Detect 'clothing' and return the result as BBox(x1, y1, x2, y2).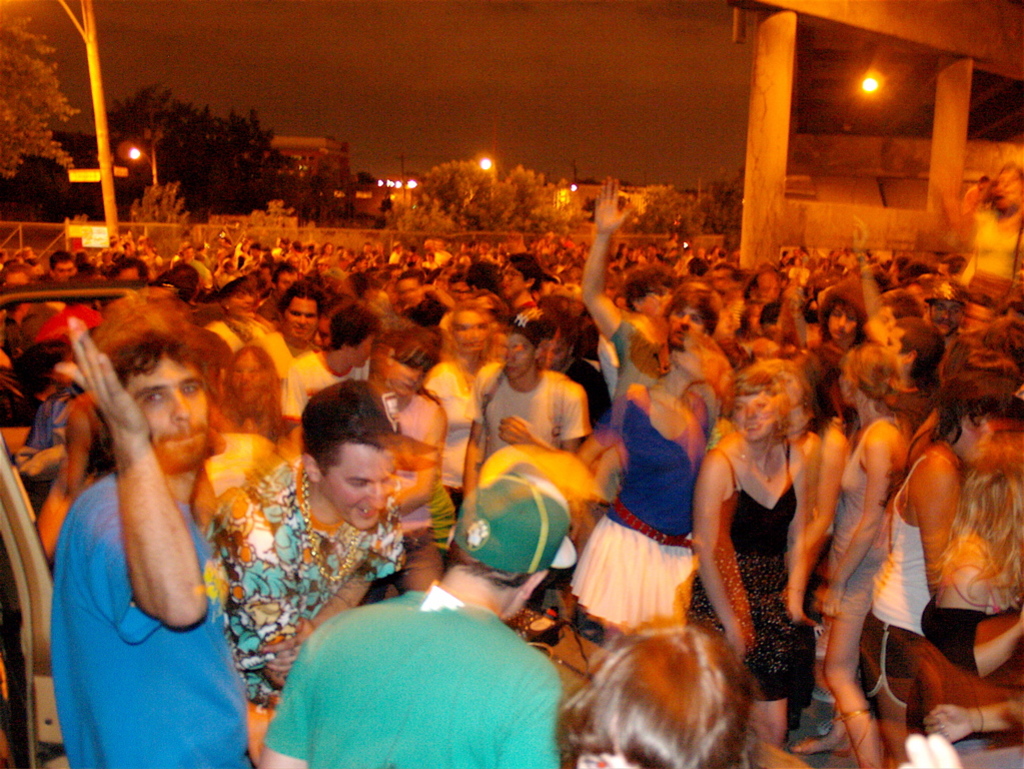
BBox(264, 310, 301, 383).
